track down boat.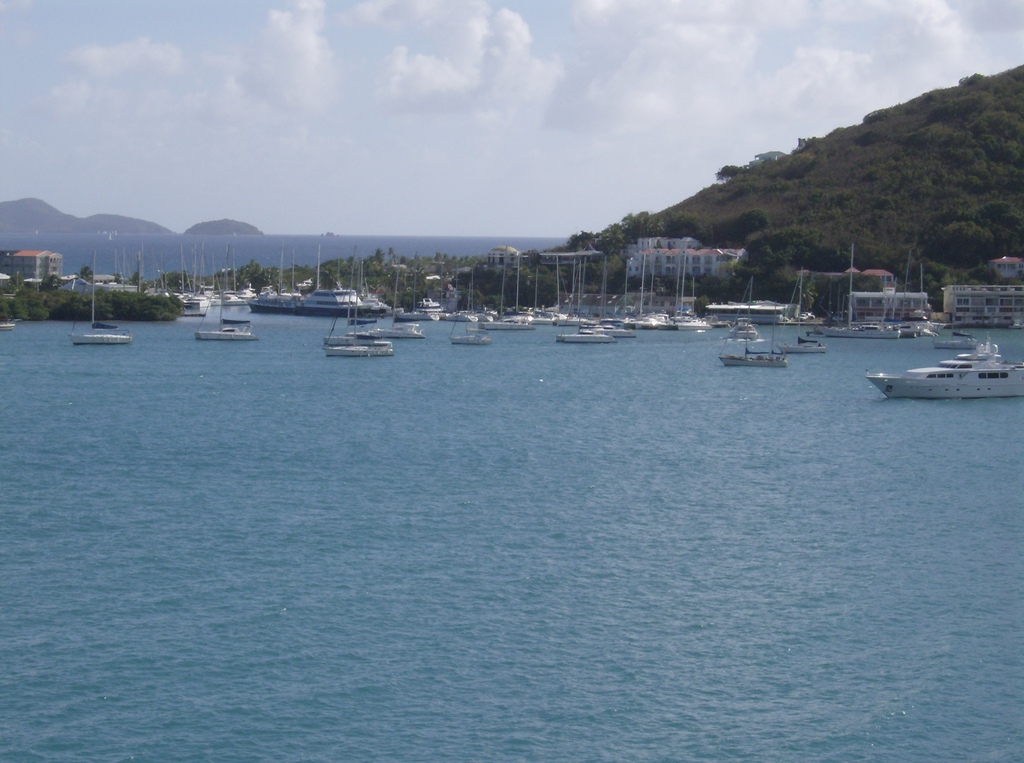
Tracked to bbox(91, 320, 119, 330).
